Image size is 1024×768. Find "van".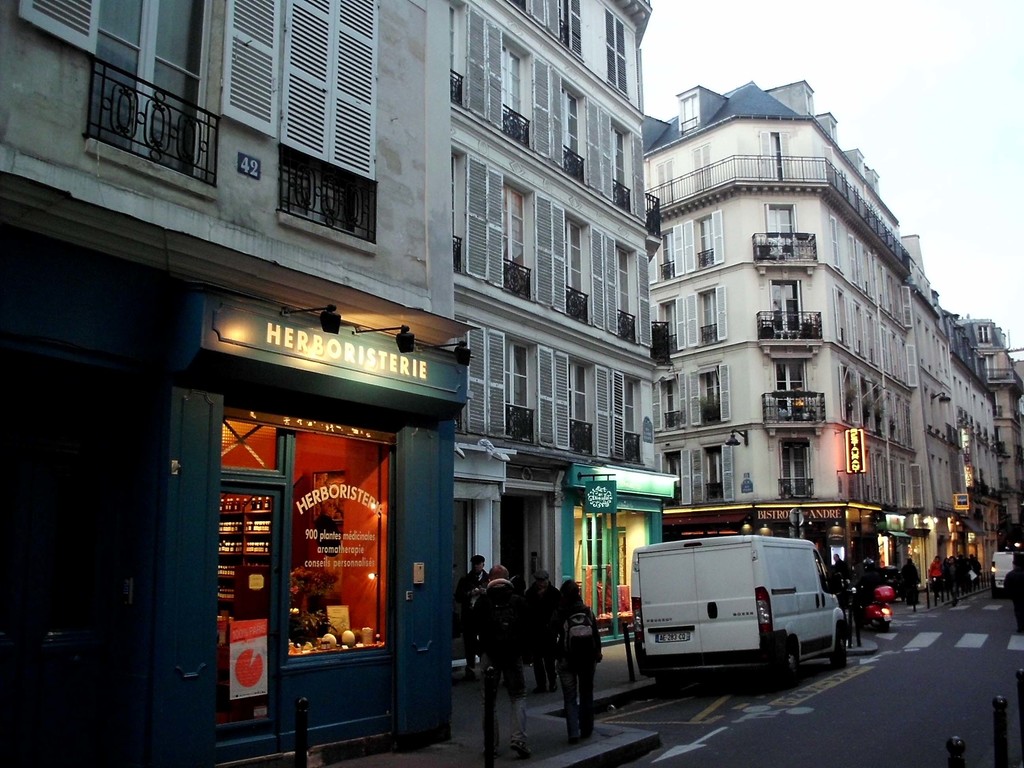
<bbox>990, 549, 1015, 597</bbox>.
